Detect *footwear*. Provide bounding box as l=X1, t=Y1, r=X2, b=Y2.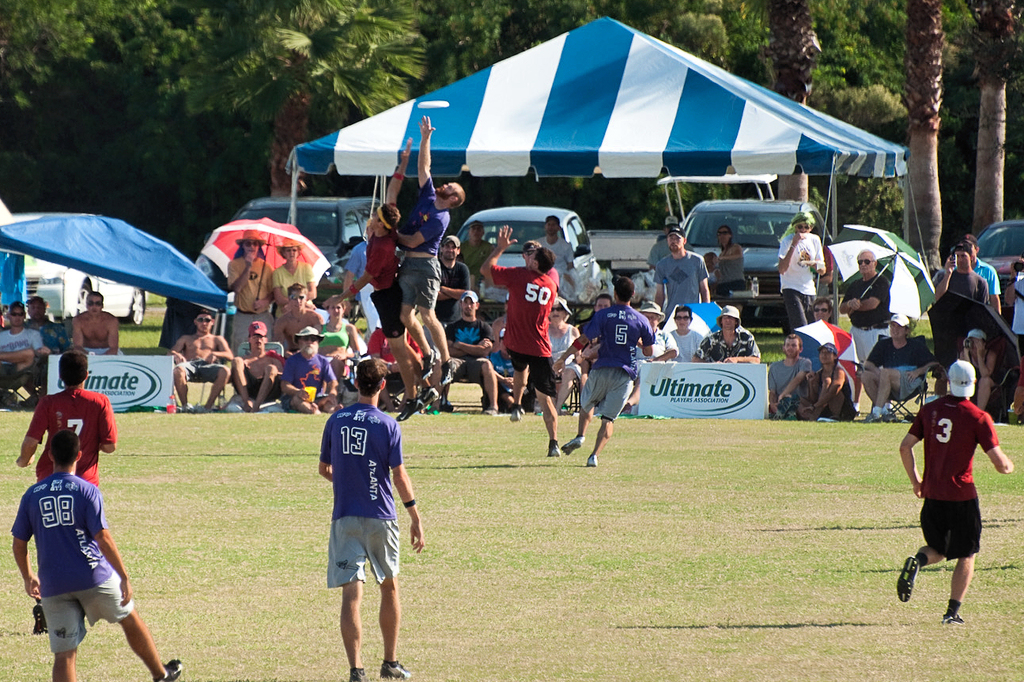
l=587, t=454, r=599, b=465.
